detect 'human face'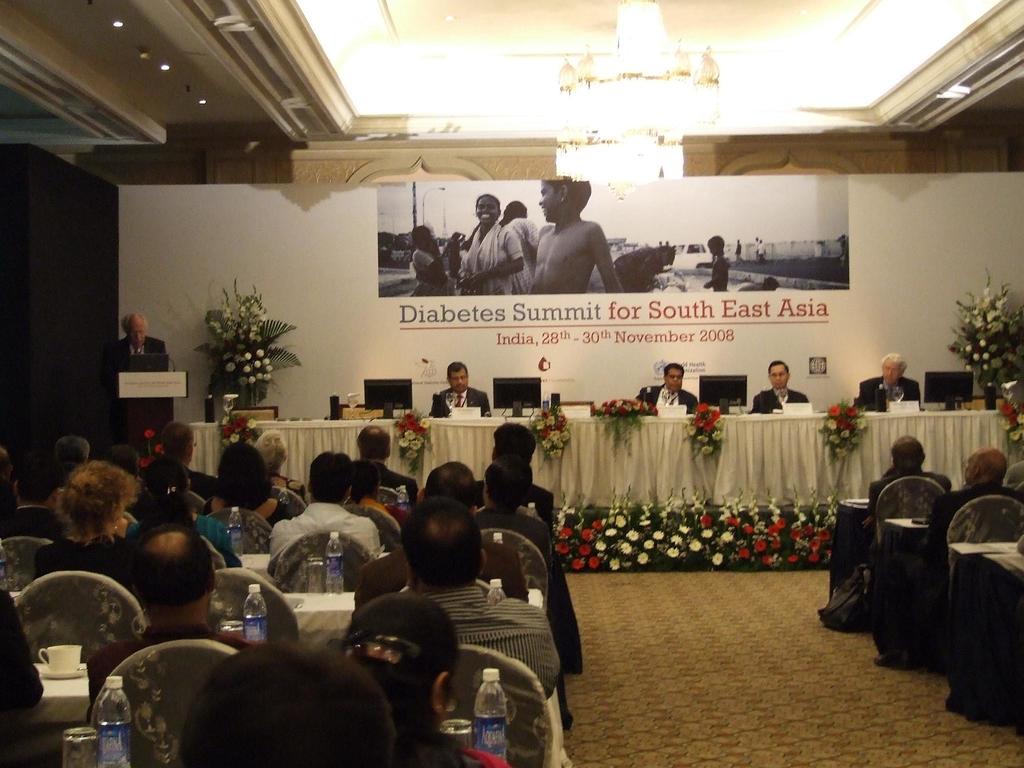
878:361:906:383
